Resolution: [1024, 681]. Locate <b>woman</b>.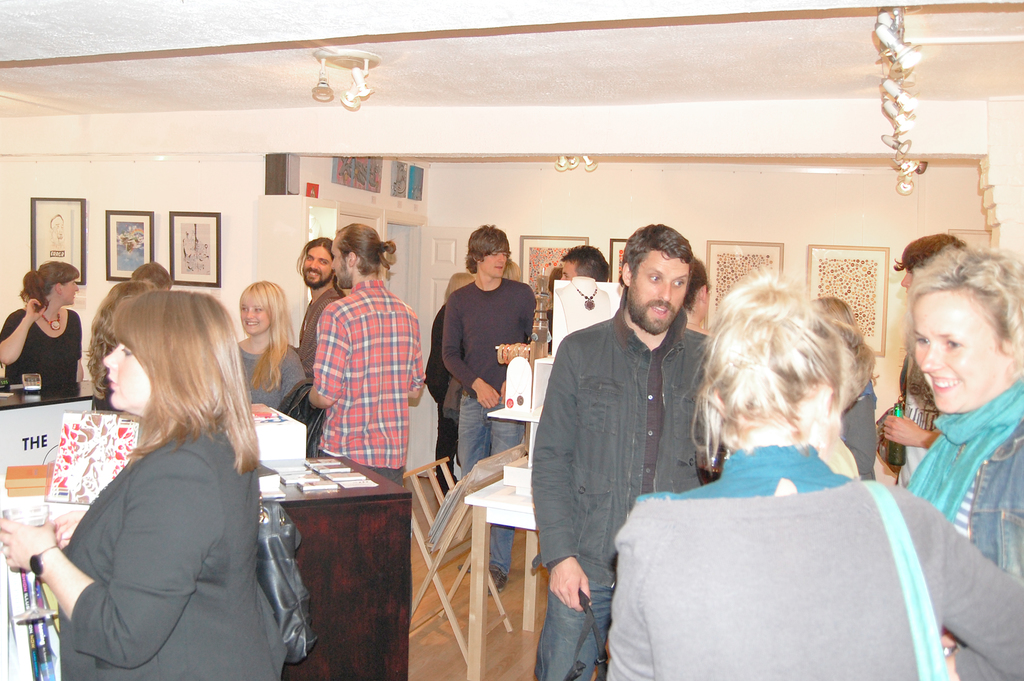
607 264 1023 680.
